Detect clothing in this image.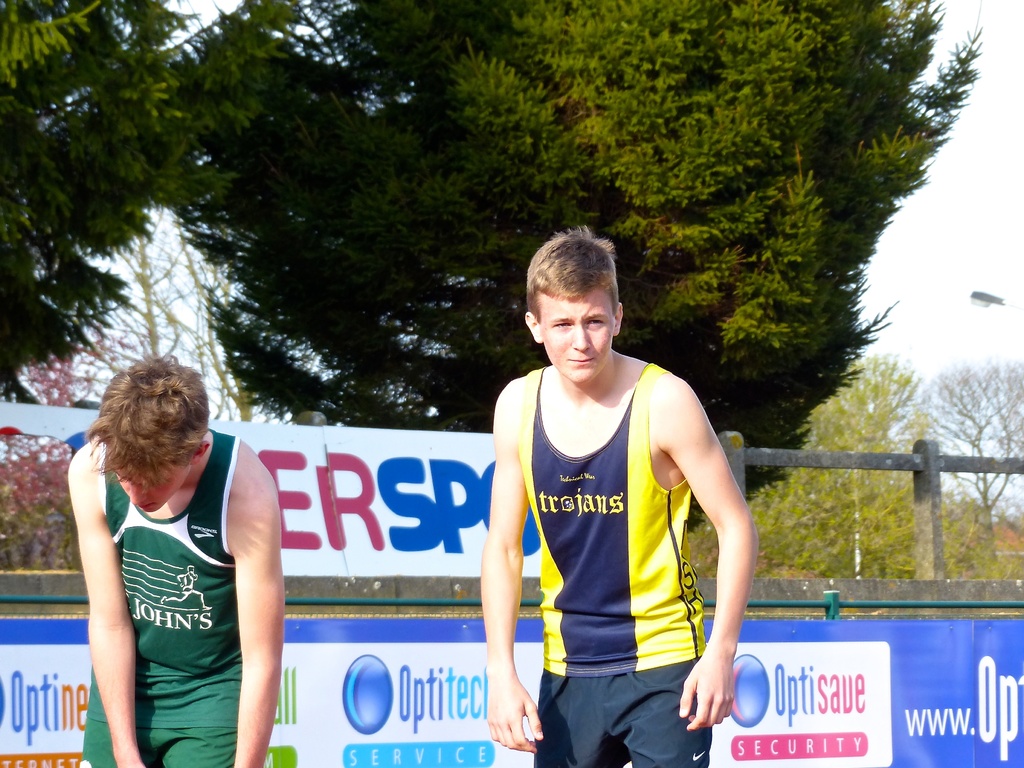
Detection: pyautogui.locateOnScreen(69, 414, 246, 767).
